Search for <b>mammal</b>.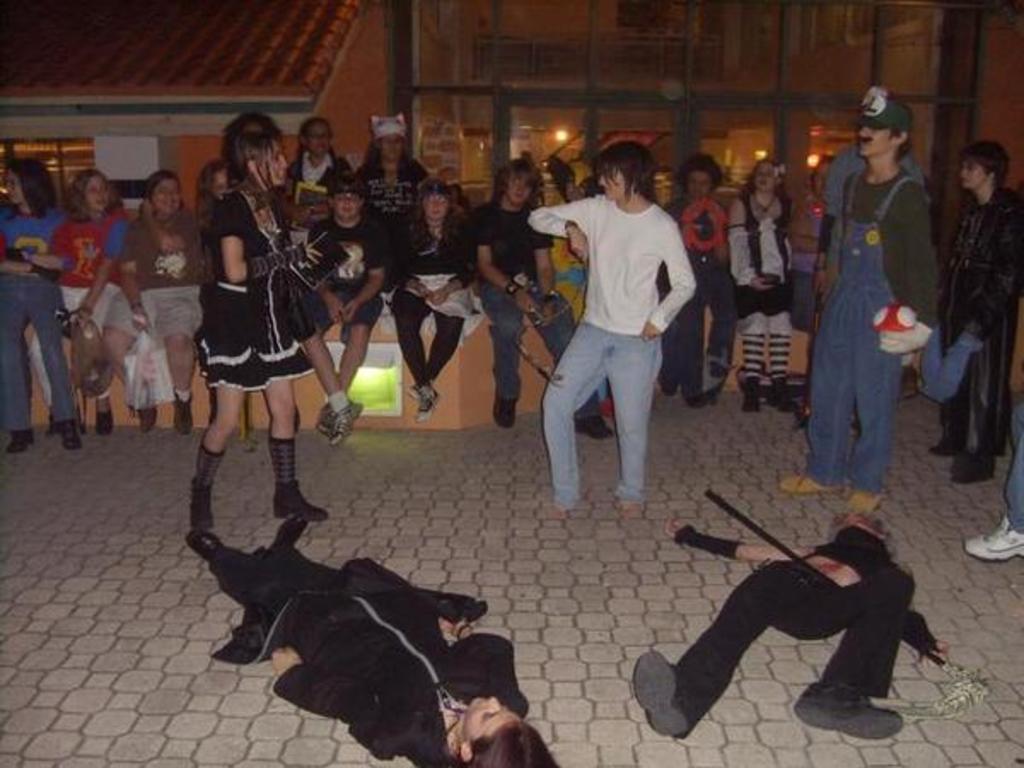
Found at [left=381, top=174, right=481, bottom=415].
